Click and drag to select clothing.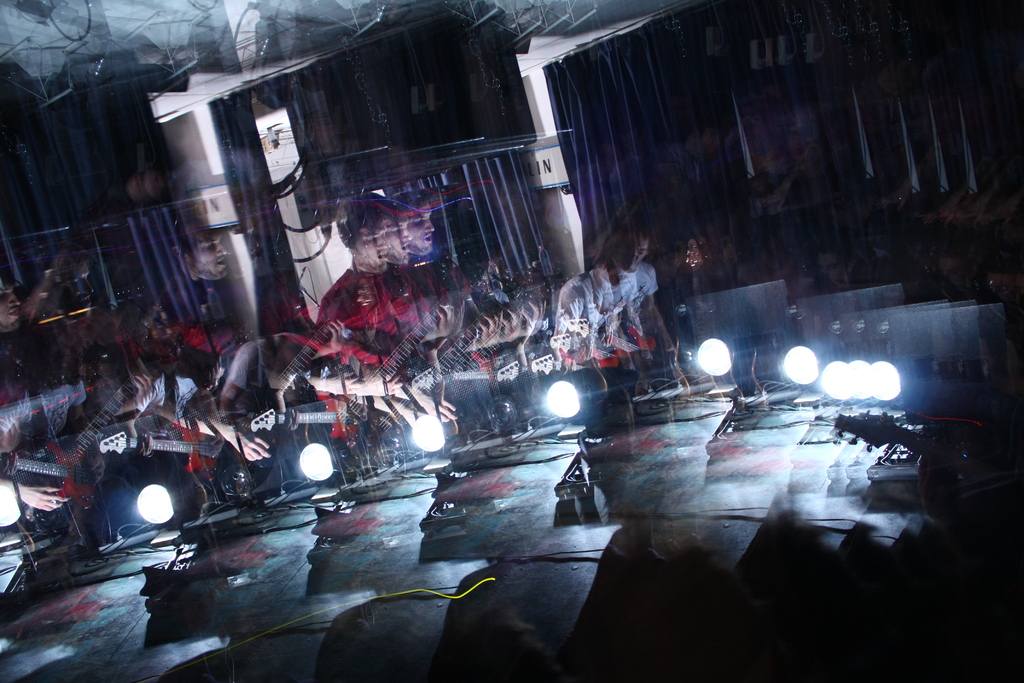
Selection: (320,271,437,375).
